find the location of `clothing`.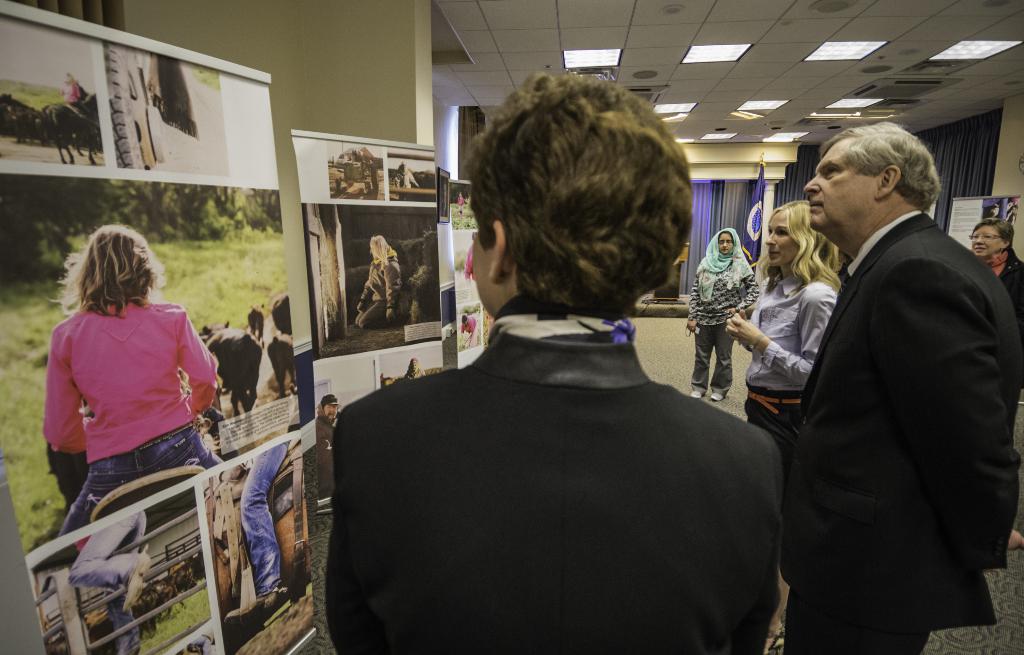
Location: BBox(458, 195, 467, 217).
